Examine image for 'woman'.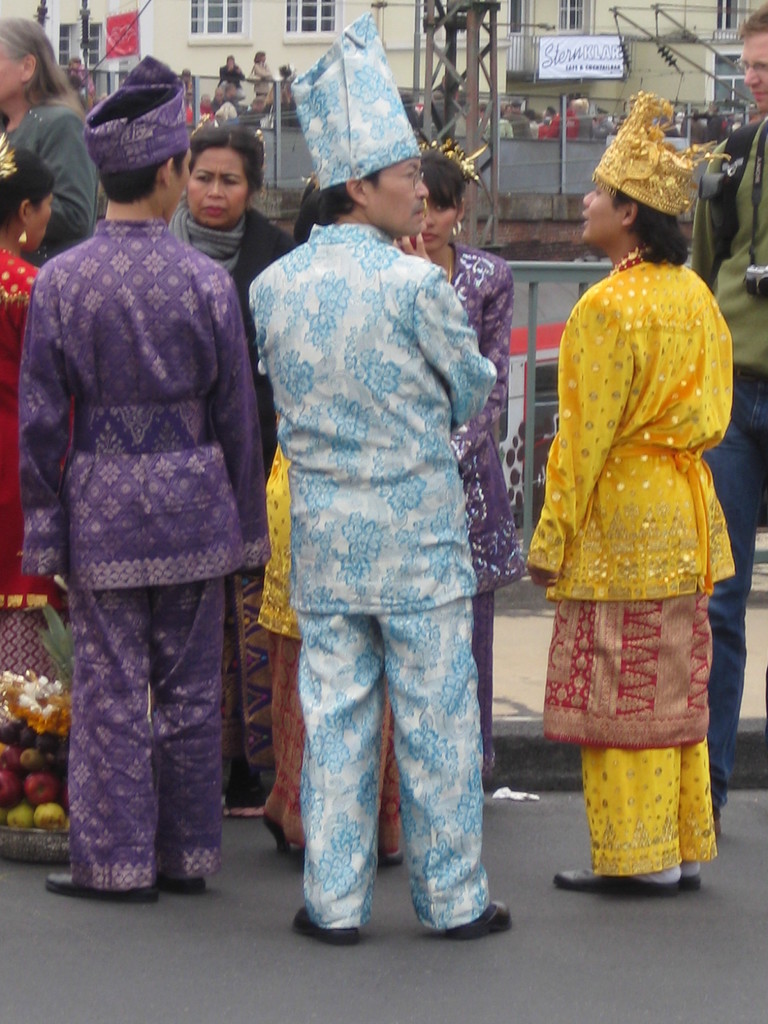
Examination result: Rect(393, 149, 521, 782).
